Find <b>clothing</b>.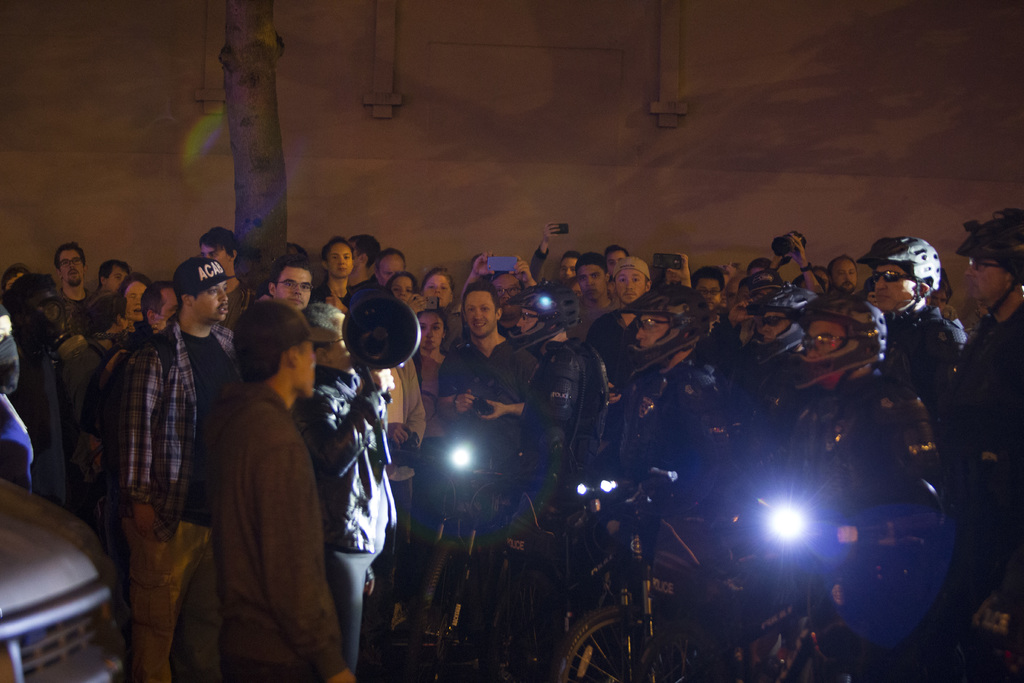
select_region(56, 335, 124, 475).
